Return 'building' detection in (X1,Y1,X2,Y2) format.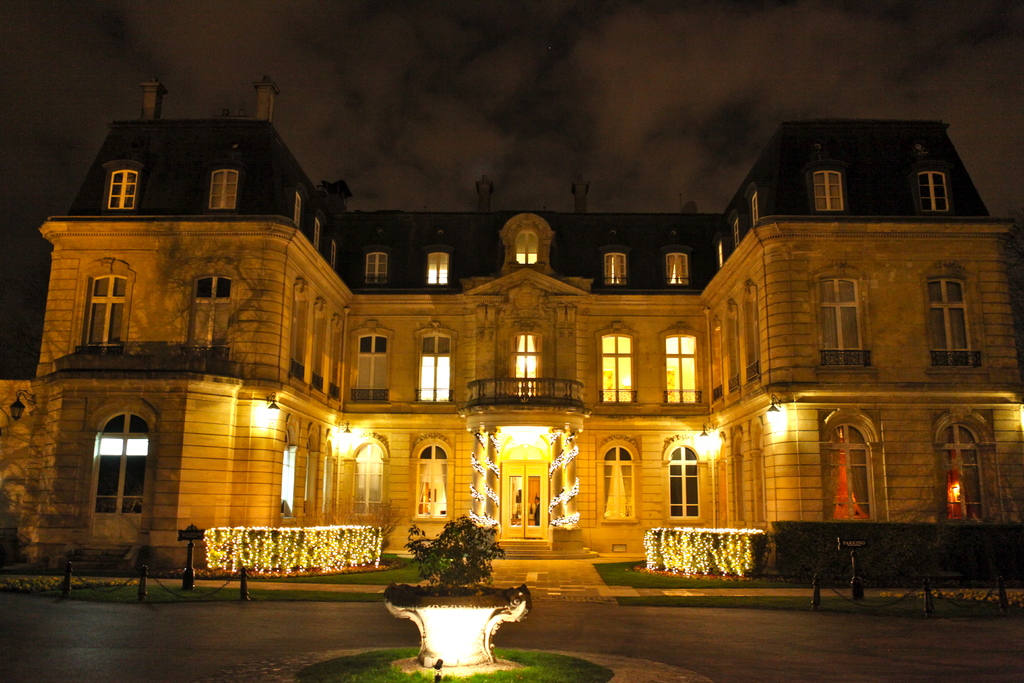
(0,71,1023,586).
